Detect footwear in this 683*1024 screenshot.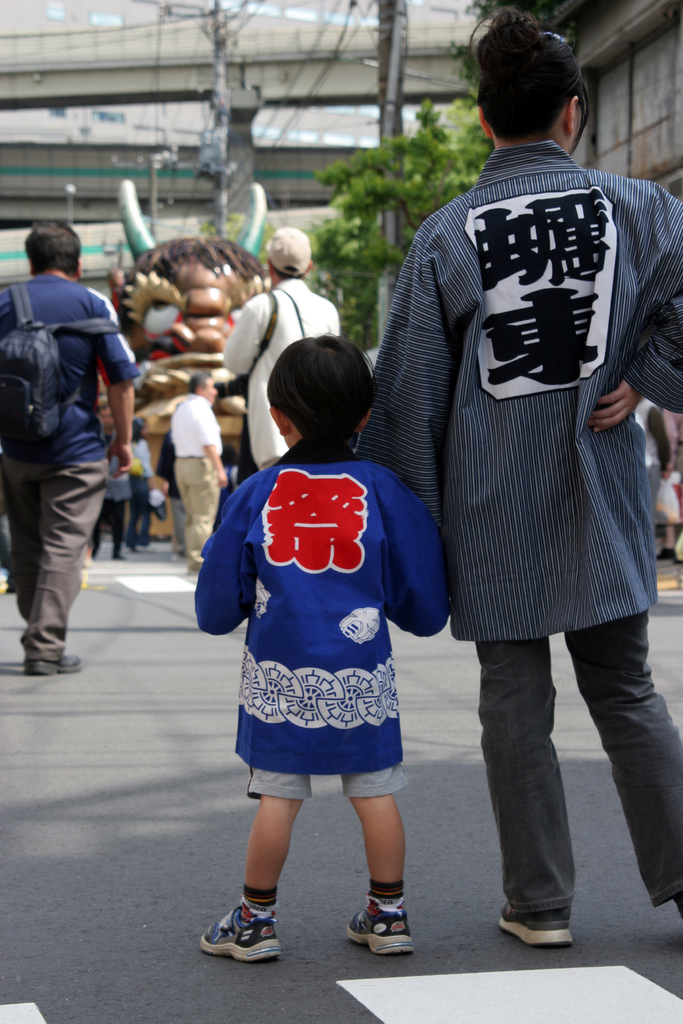
Detection: (left=664, top=875, right=682, bottom=917).
